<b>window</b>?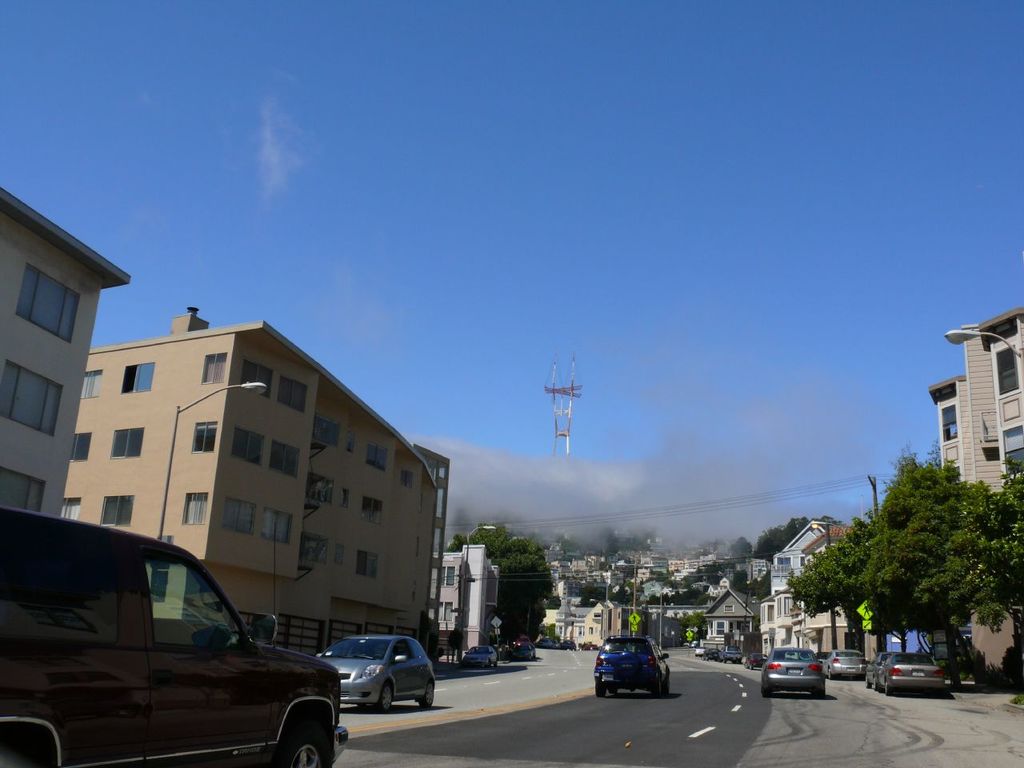
x1=778 y1=559 x2=791 y2=571
